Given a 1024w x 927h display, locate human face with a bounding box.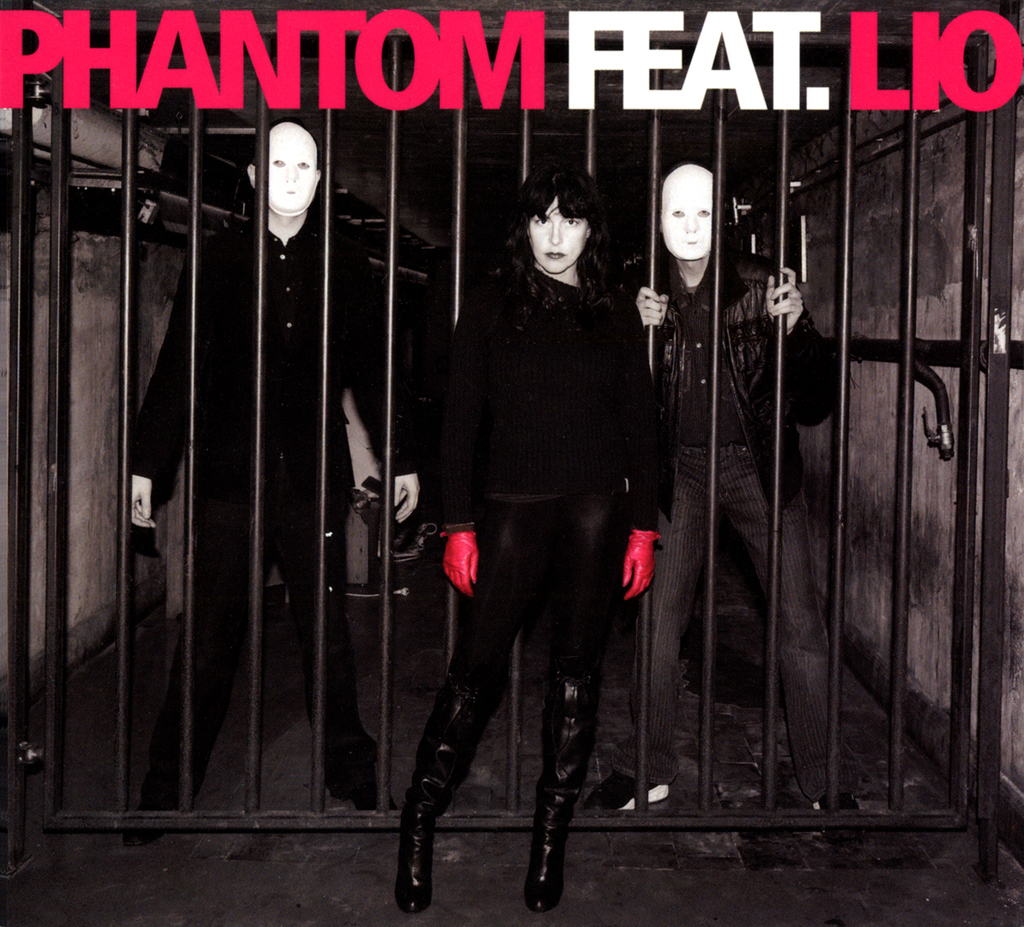
Located: crop(662, 174, 717, 261).
